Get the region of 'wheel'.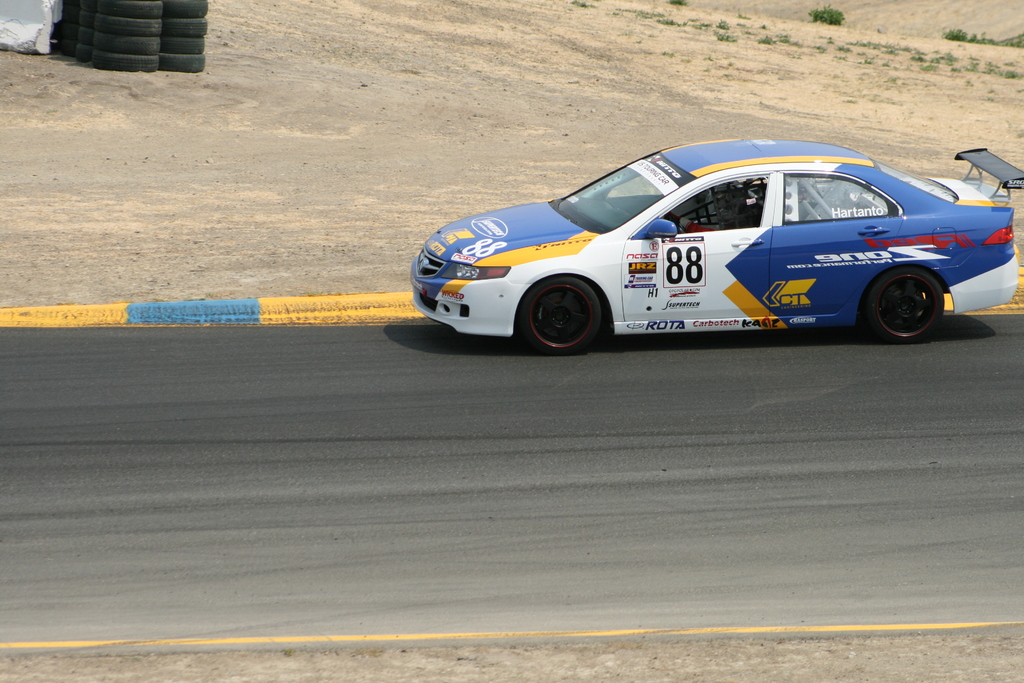
left=92, top=56, right=160, bottom=72.
